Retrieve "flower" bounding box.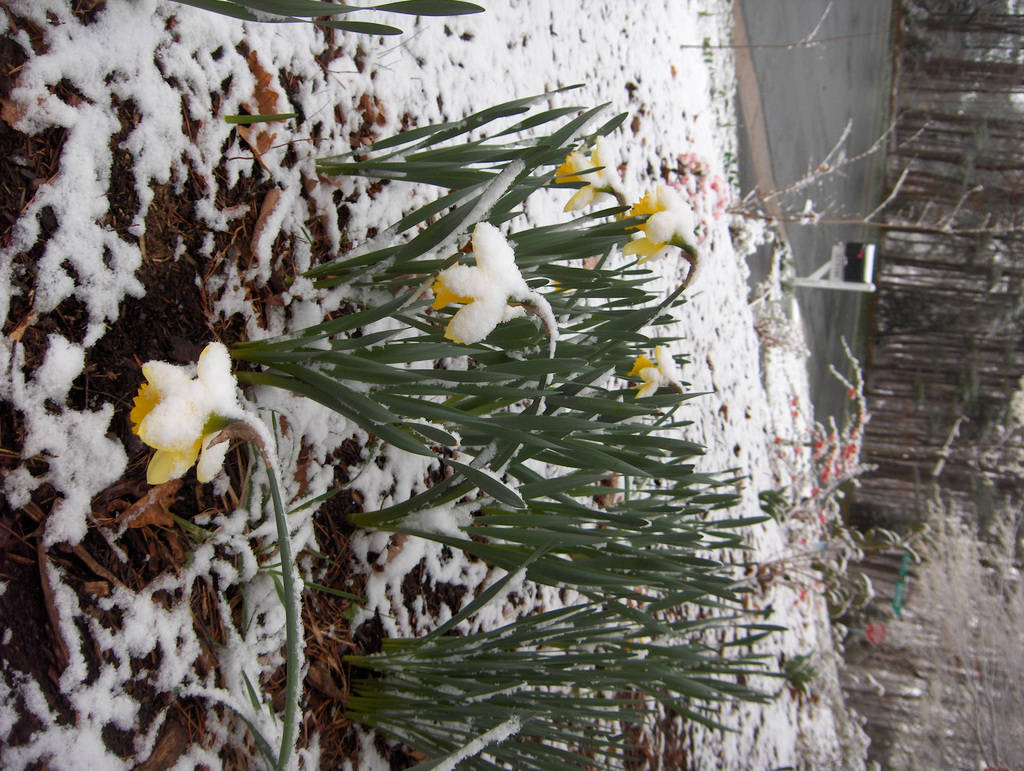
Bounding box: box(630, 343, 680, 399).
